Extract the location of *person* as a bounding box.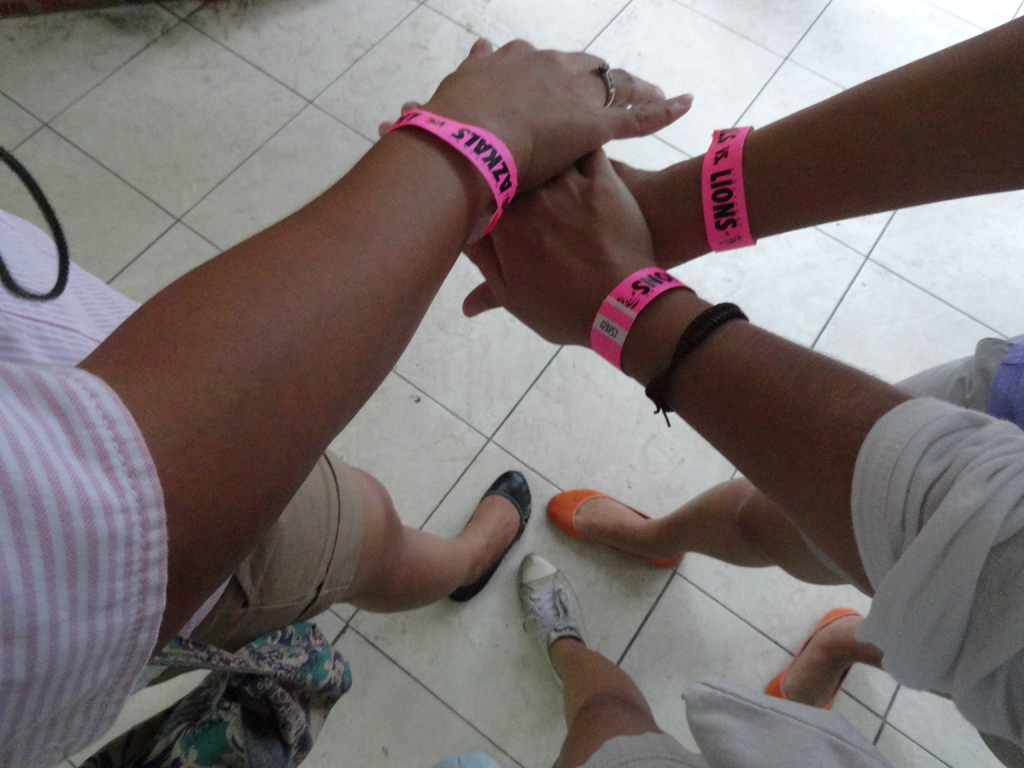
x1=454, y1=17, x2=1023, y2=712.
